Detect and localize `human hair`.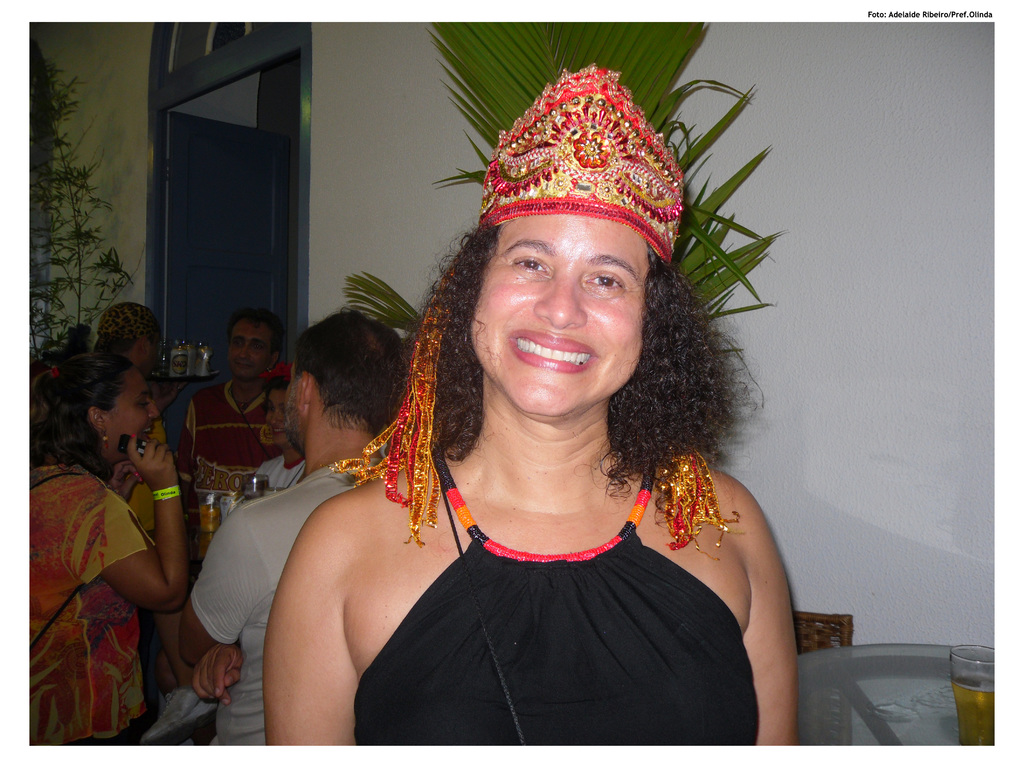
Localized at (left=294, top=305, right=408, bottom=443).
